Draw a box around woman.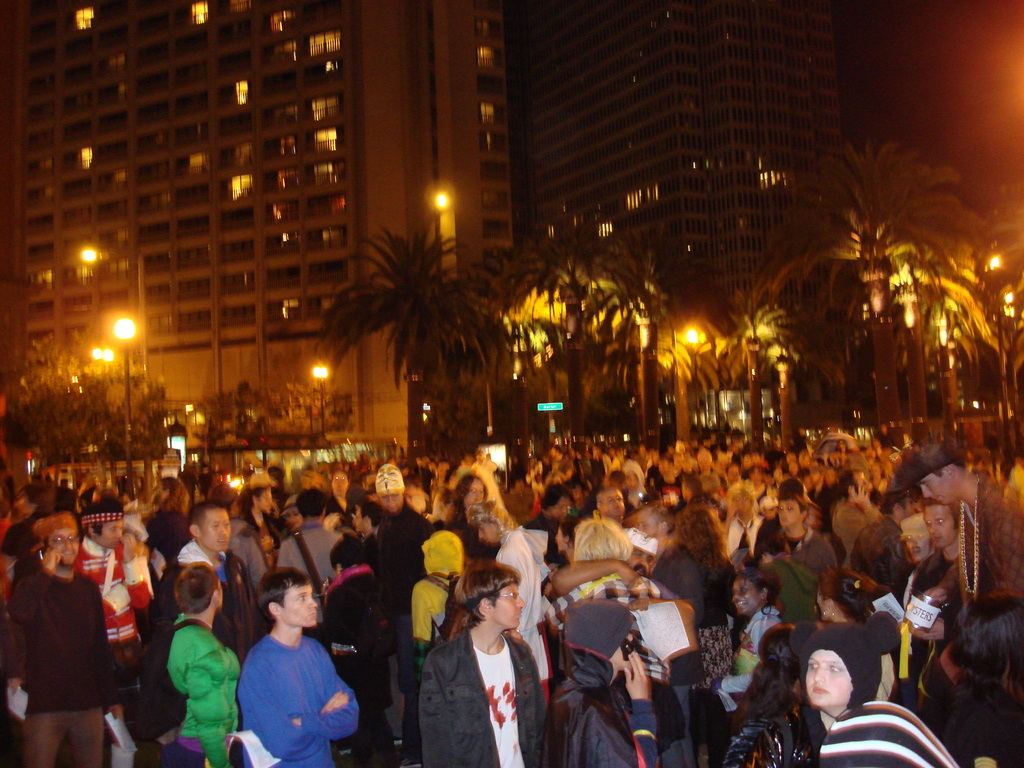
[144,478,192,563].
